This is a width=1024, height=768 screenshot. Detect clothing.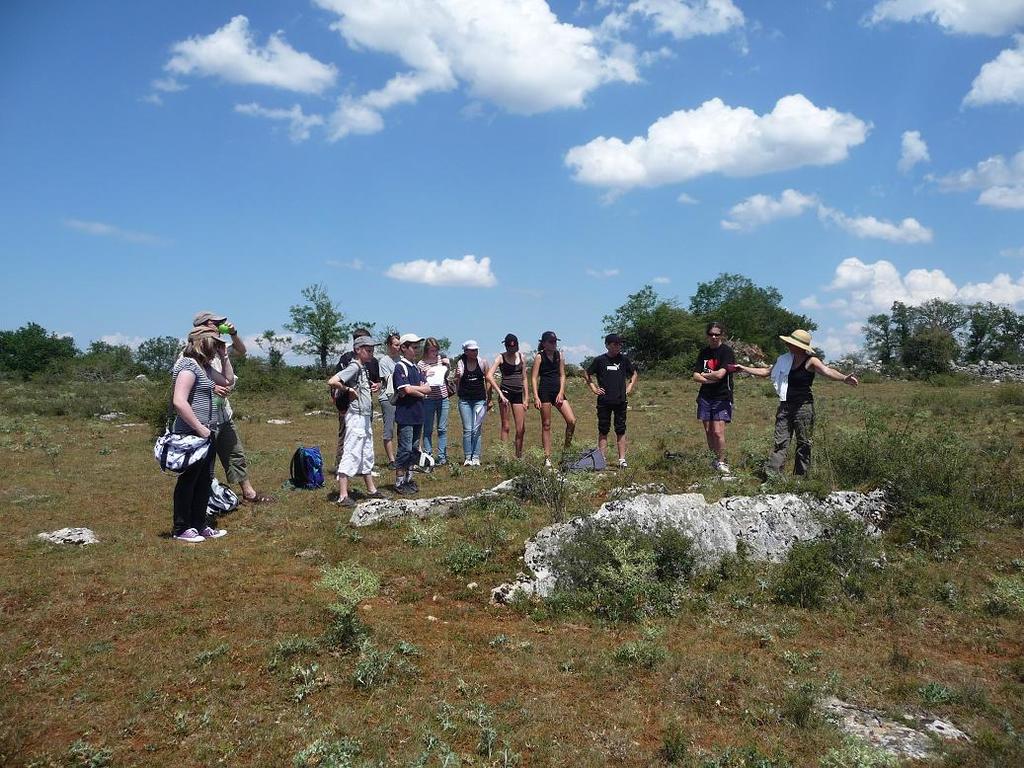
BBox(691, 334, 739, 425).
